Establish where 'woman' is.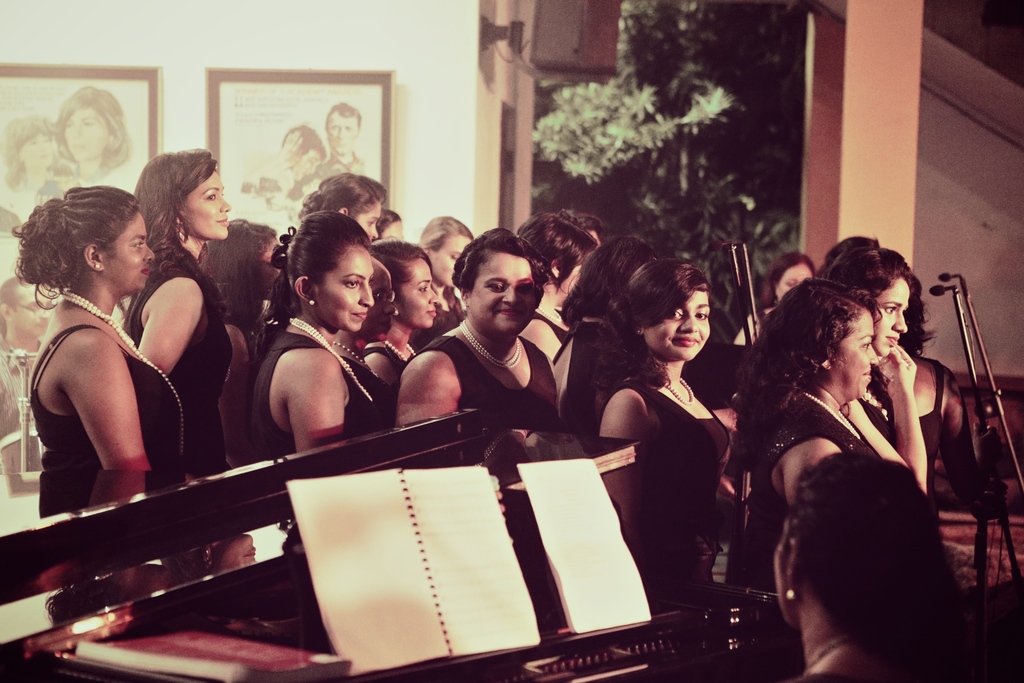
Established at left=51, top=85, right=132, bottom=187.
